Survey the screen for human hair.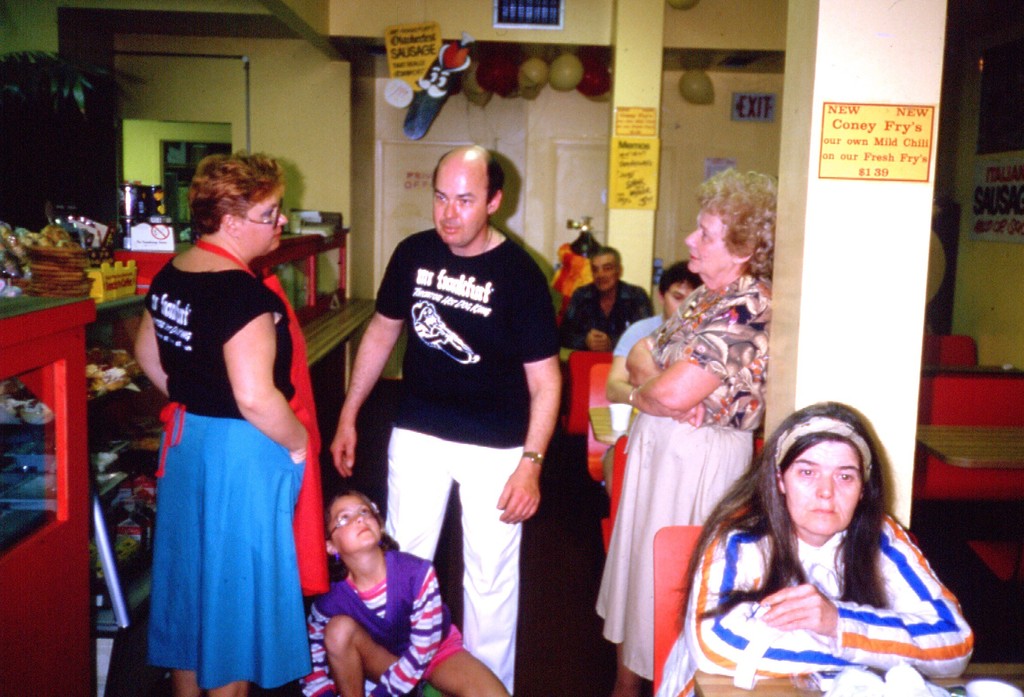
Survey found: (x1=180, y1=154, x2=279, y2=244).
